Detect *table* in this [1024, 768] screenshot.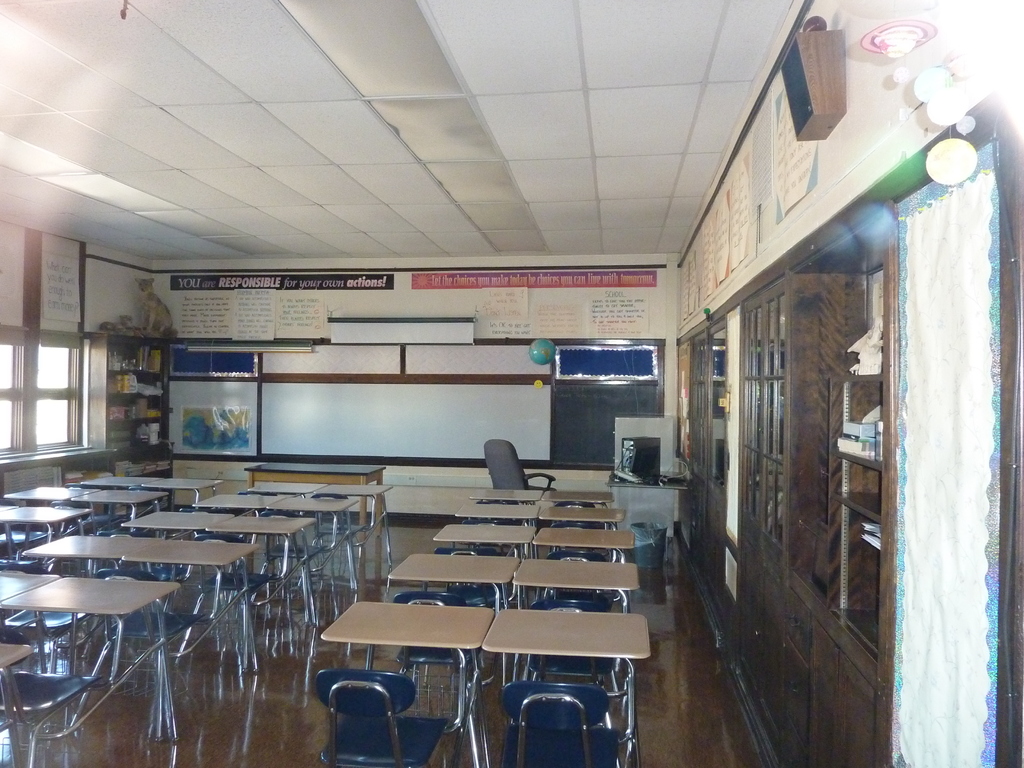
Detection: x1=454, y1=504, x2=537, y2=522.
